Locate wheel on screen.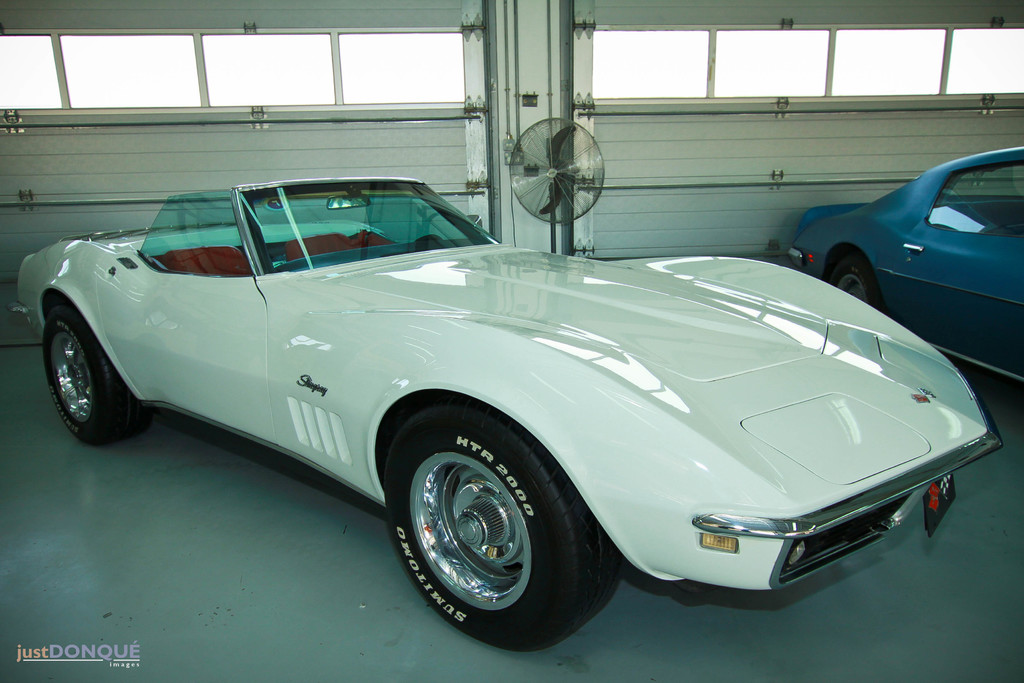
On screen at (383,415,621,645).
